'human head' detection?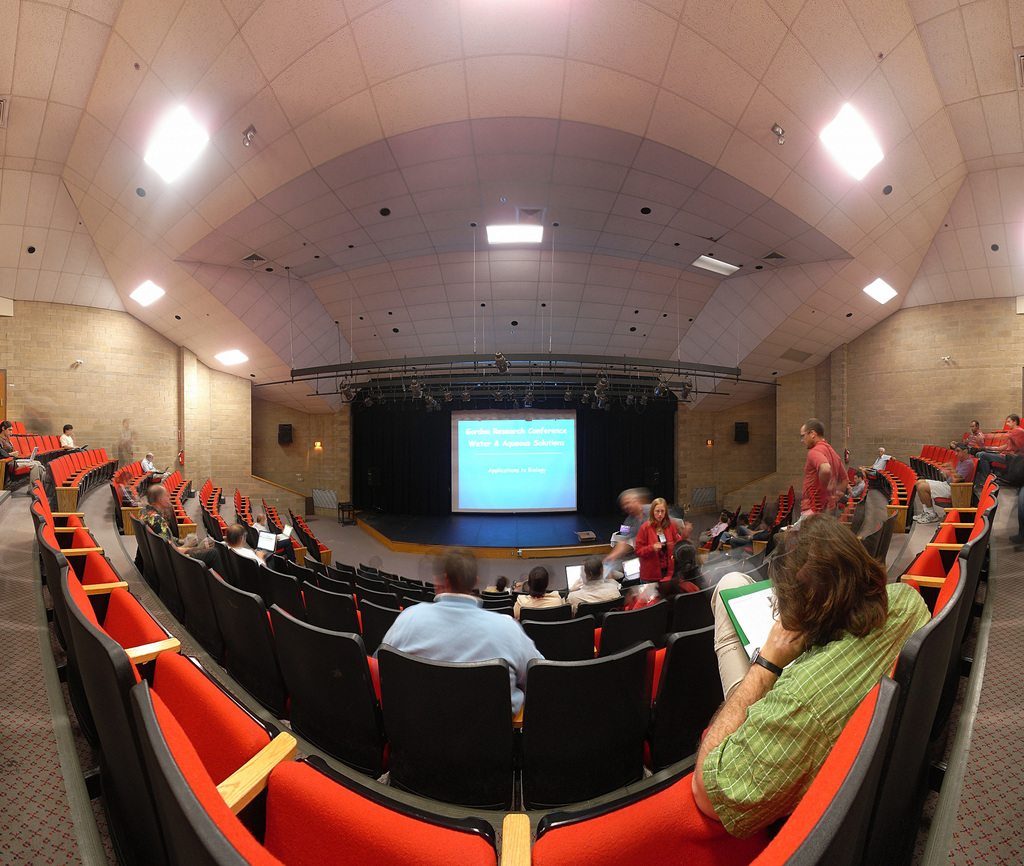
853,472,864,484
